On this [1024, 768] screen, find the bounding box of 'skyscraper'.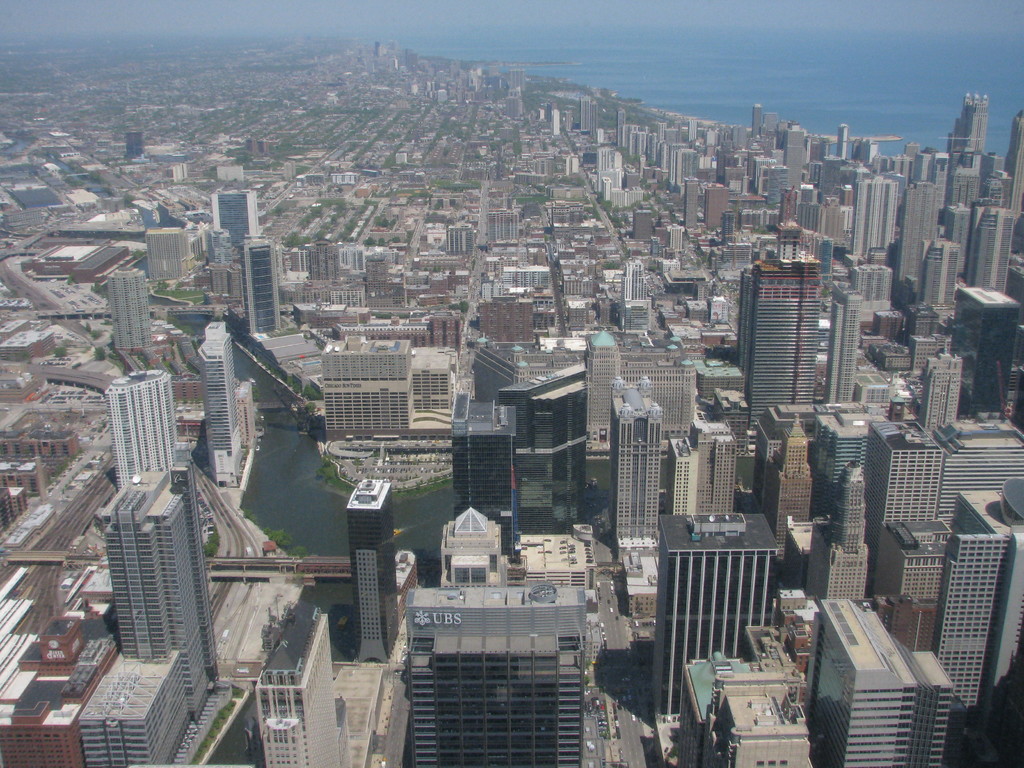
Bounding box: locate(106, 373, 182, 475).
